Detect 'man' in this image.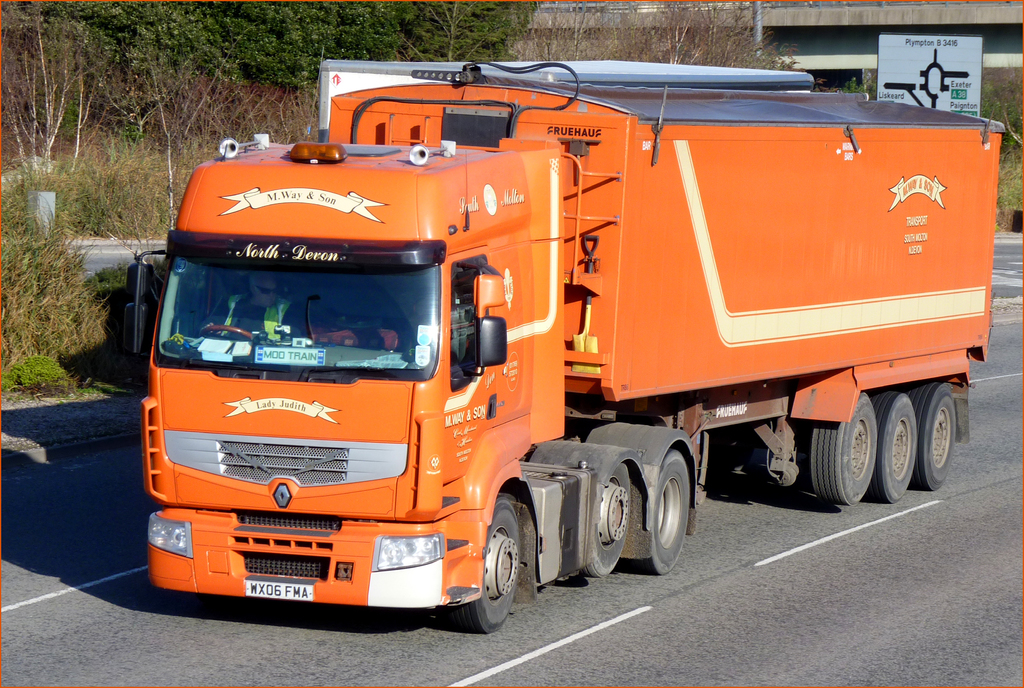
Detection: [198,267,310,343].
